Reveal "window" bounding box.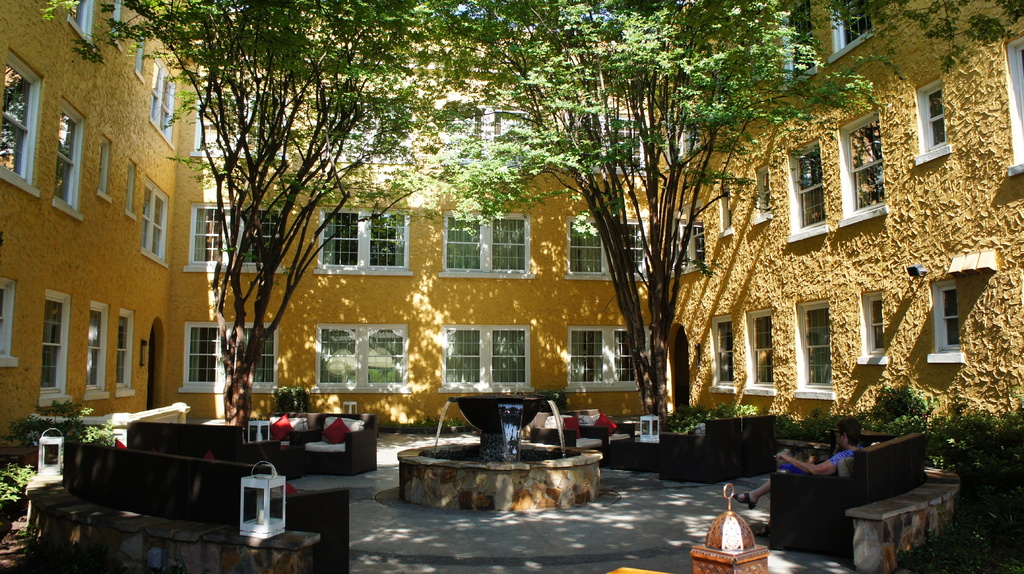
Revealed: select_region(365, 324, 412, 392).
